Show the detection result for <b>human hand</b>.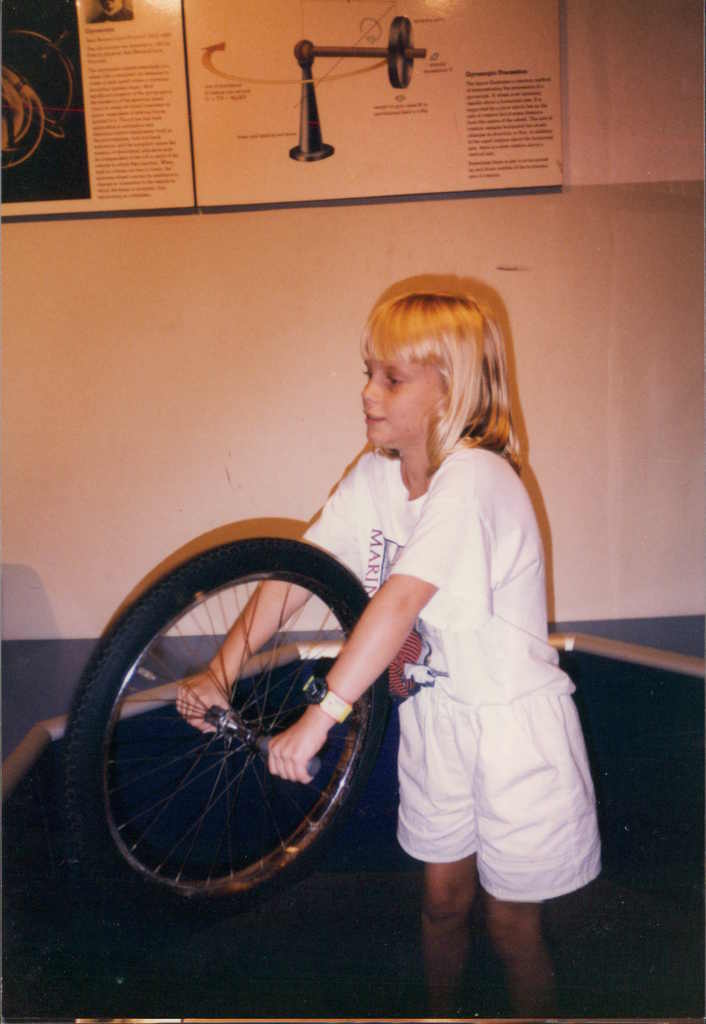
<bbox>174, 665, 235, 735</bbox>.
